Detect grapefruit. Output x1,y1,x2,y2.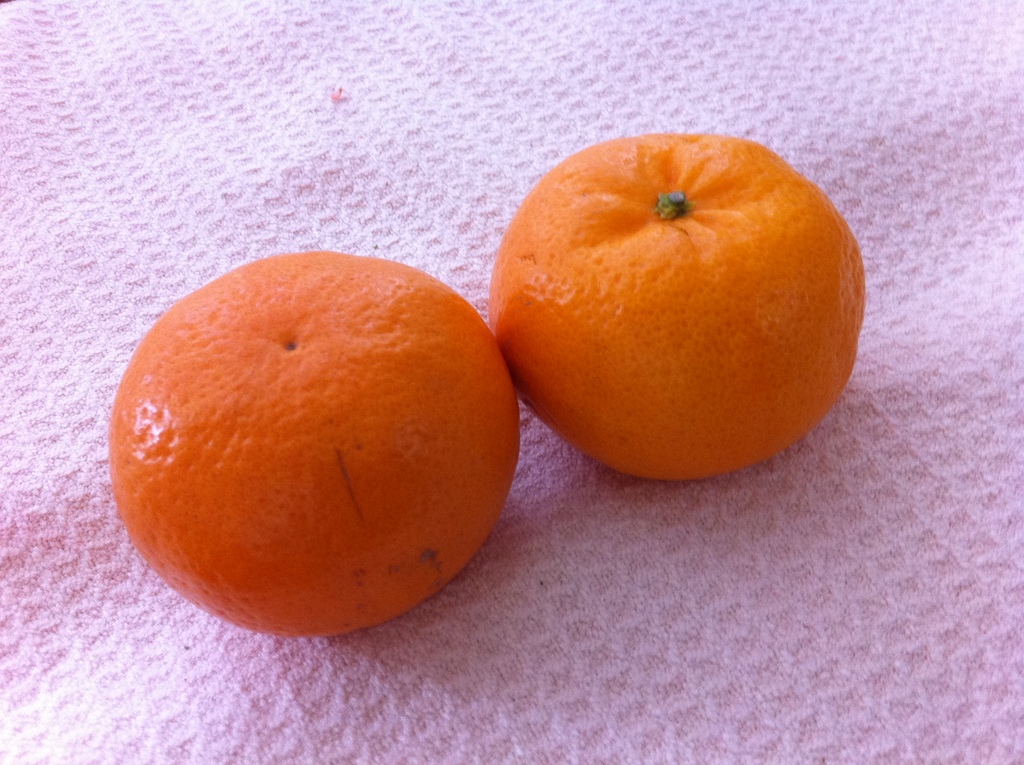
116,250,529,635.
